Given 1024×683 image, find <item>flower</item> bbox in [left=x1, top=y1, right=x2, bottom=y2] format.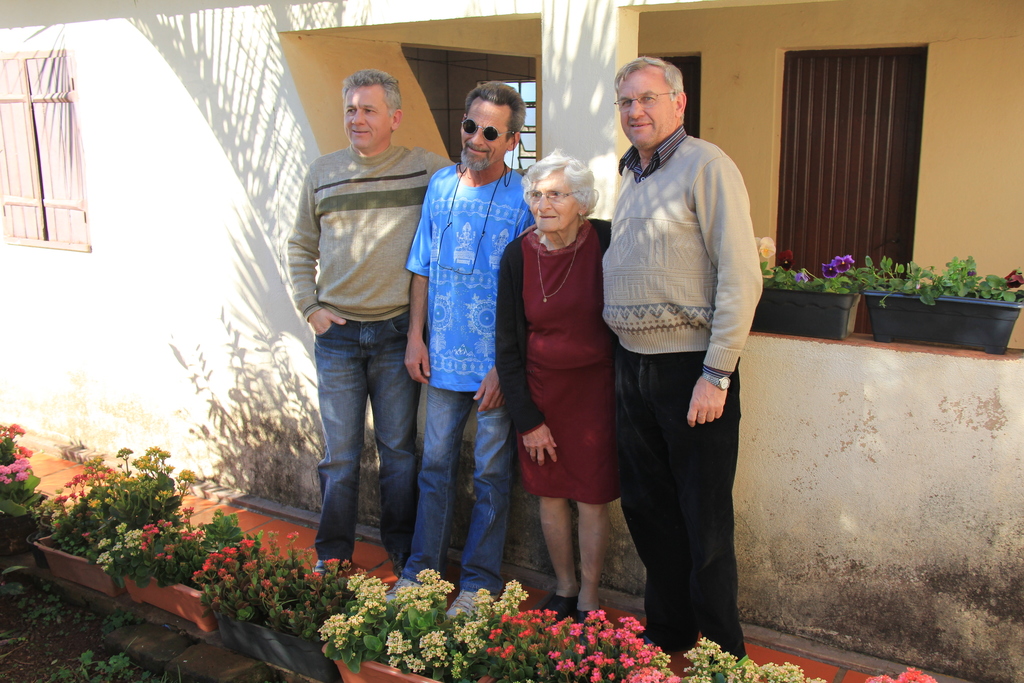
[left=778, top=251, right=794, bottom=269].
